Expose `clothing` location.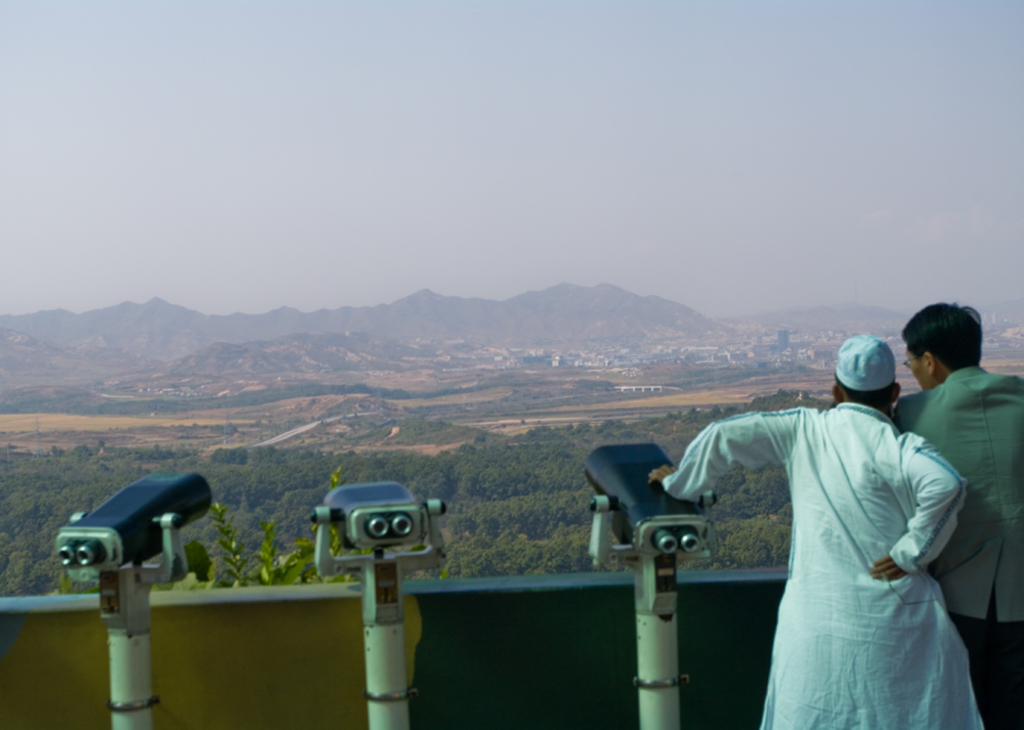
Exposed at [left=878, top=361, right=1023, bottom=729].
